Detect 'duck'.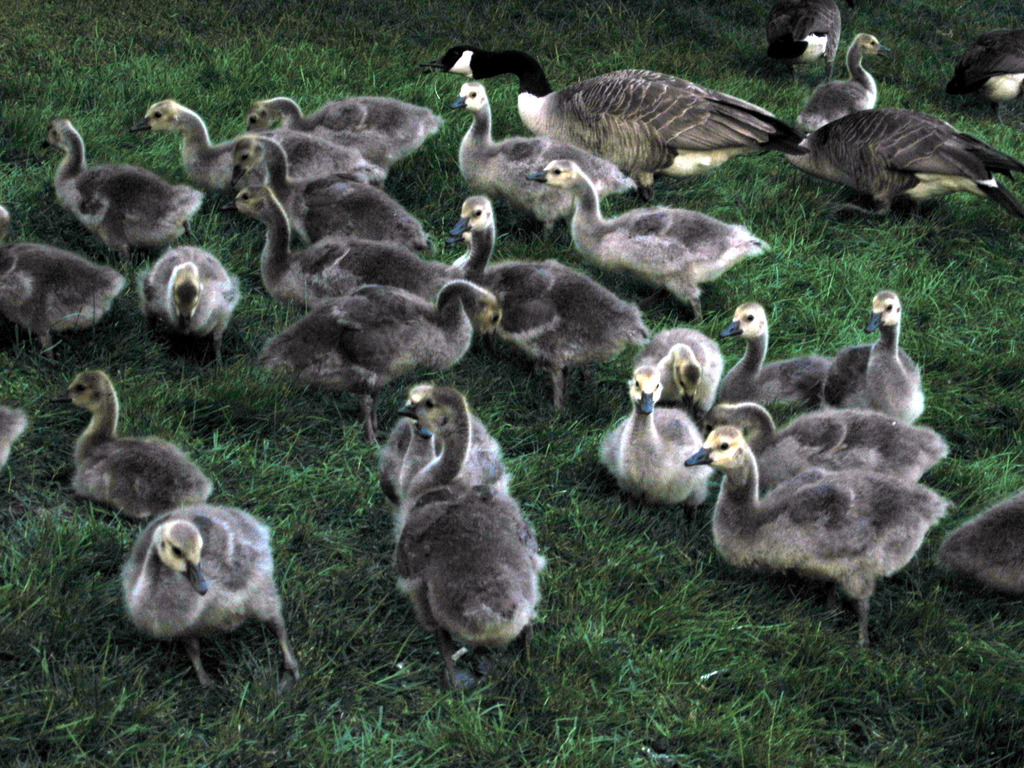
Detected at left=212, top=188, right=459, bottom=325.
